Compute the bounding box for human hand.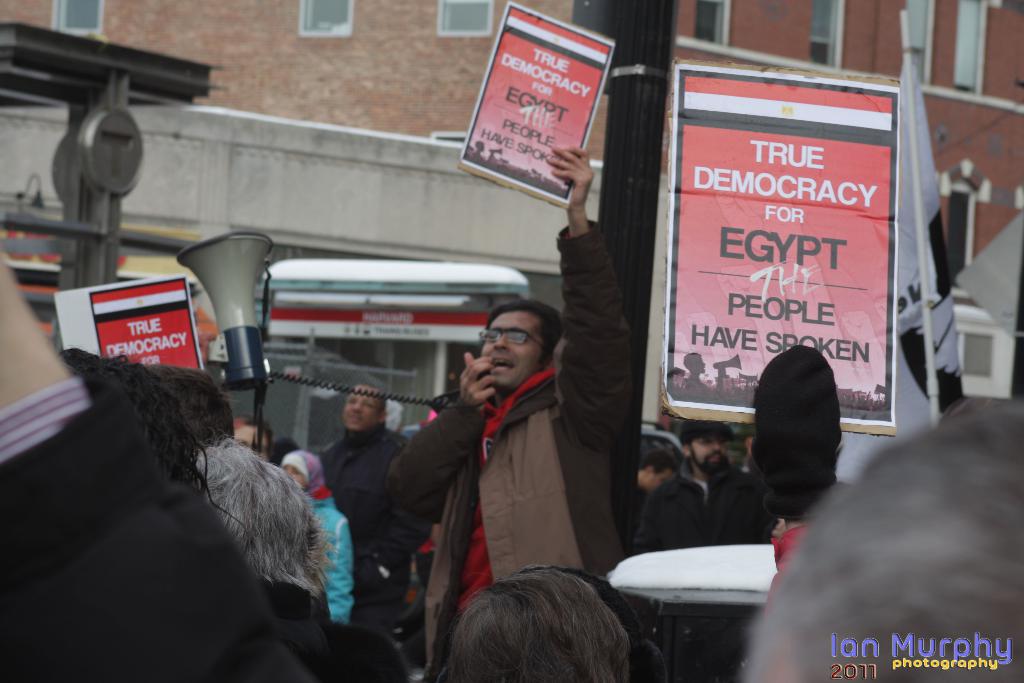
box=[461, 352, 495, 408].
